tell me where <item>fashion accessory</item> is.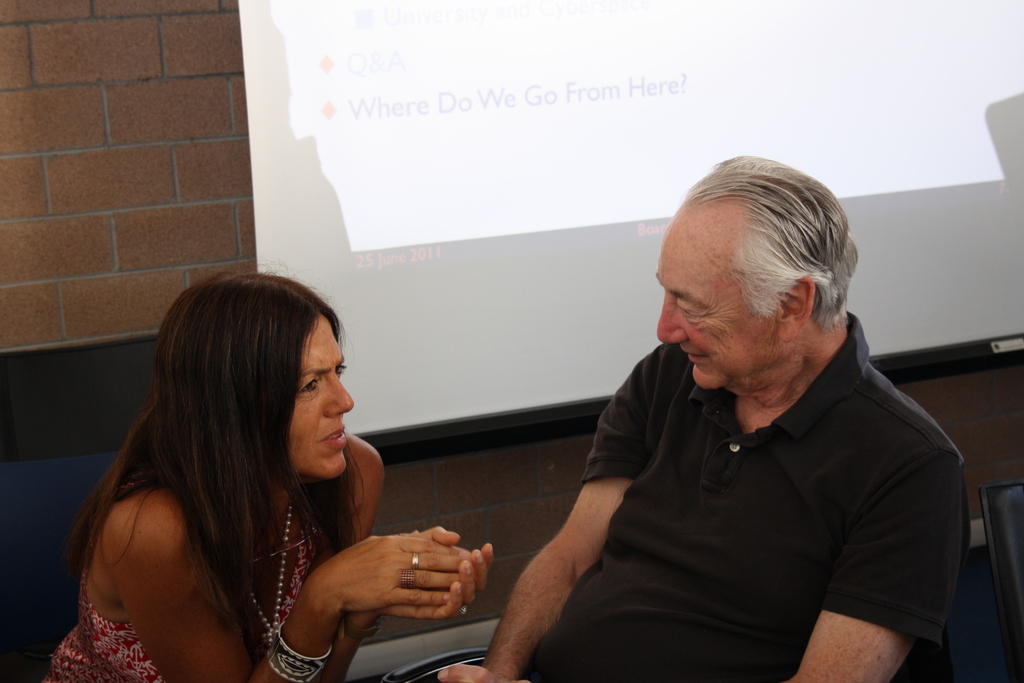
<item>fashion accessory</item> is at locate(412, 551, 422, 572).
